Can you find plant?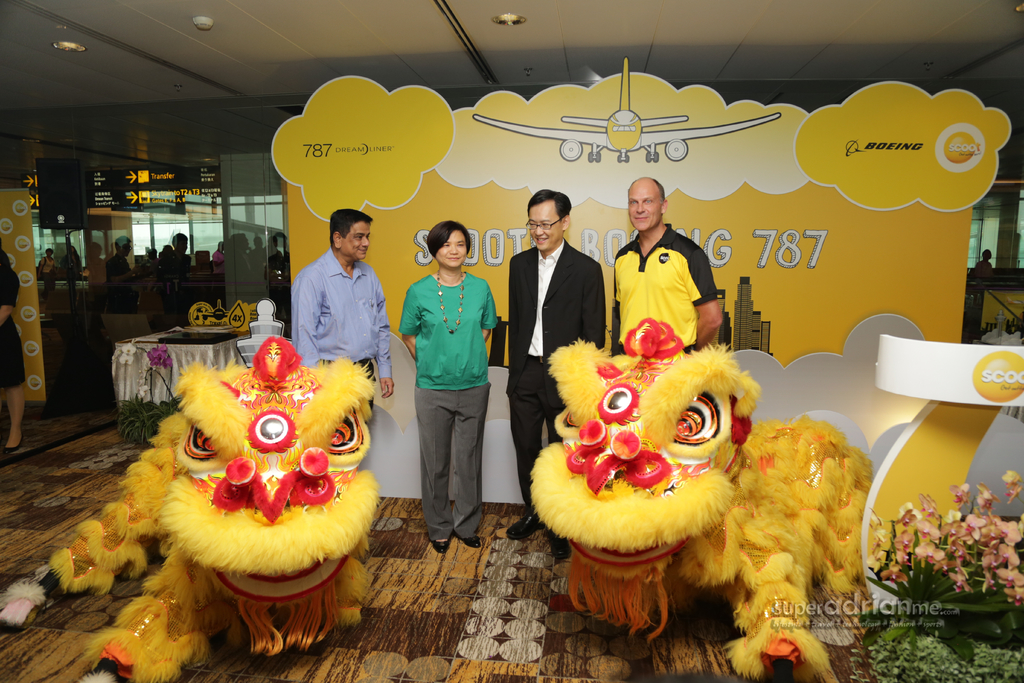
Yes, bounding box: x1=114 y1=342 x2=182 y2=449.
